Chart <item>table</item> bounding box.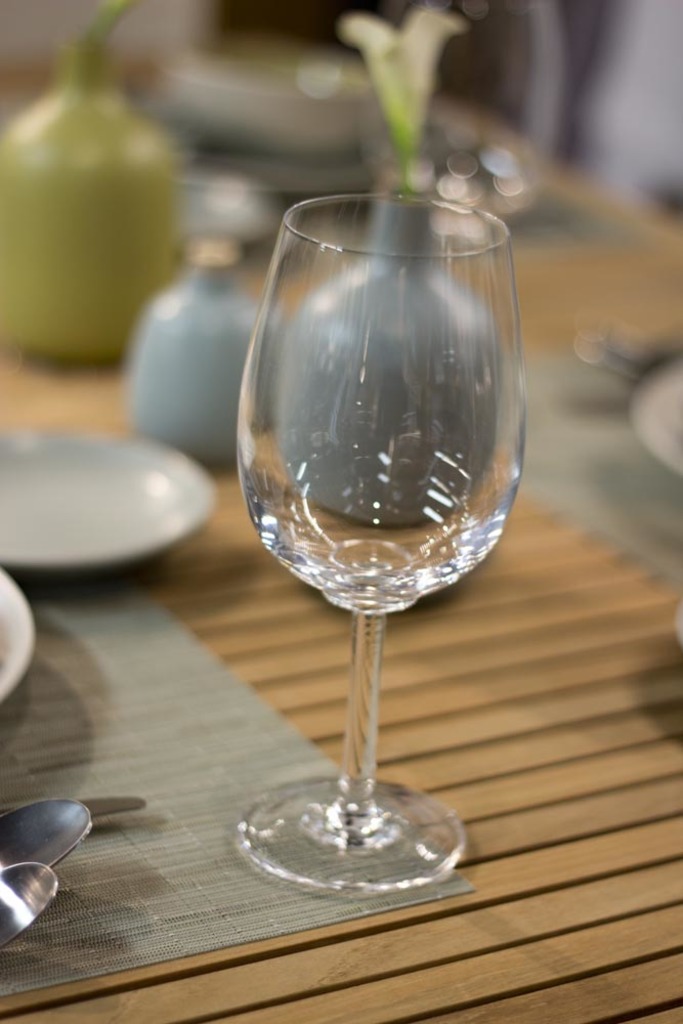
Charted: crop(0, 34, 682, 1023).
